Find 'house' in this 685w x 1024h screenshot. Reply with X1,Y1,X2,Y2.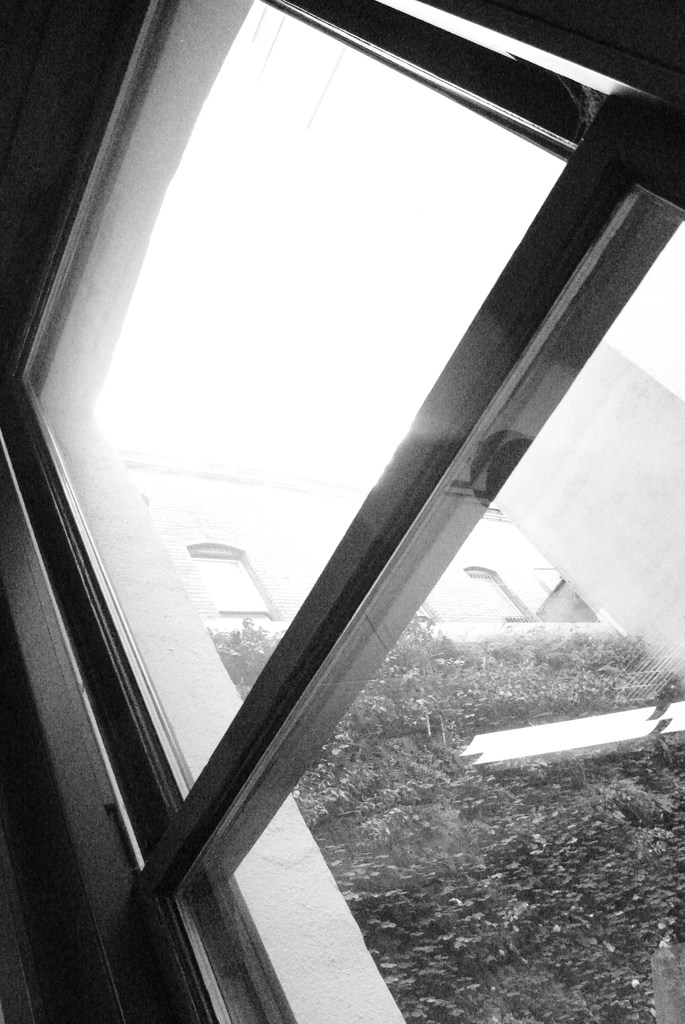
0,0,684,1023.
